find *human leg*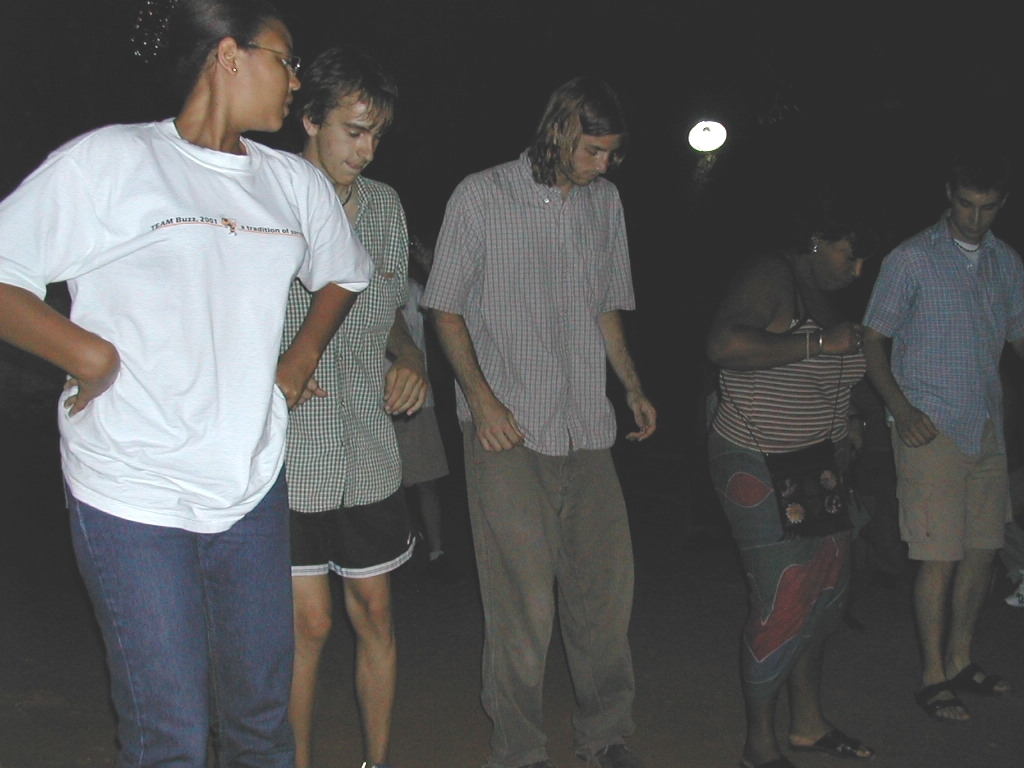
Rect(63, 479, 220, 767)
